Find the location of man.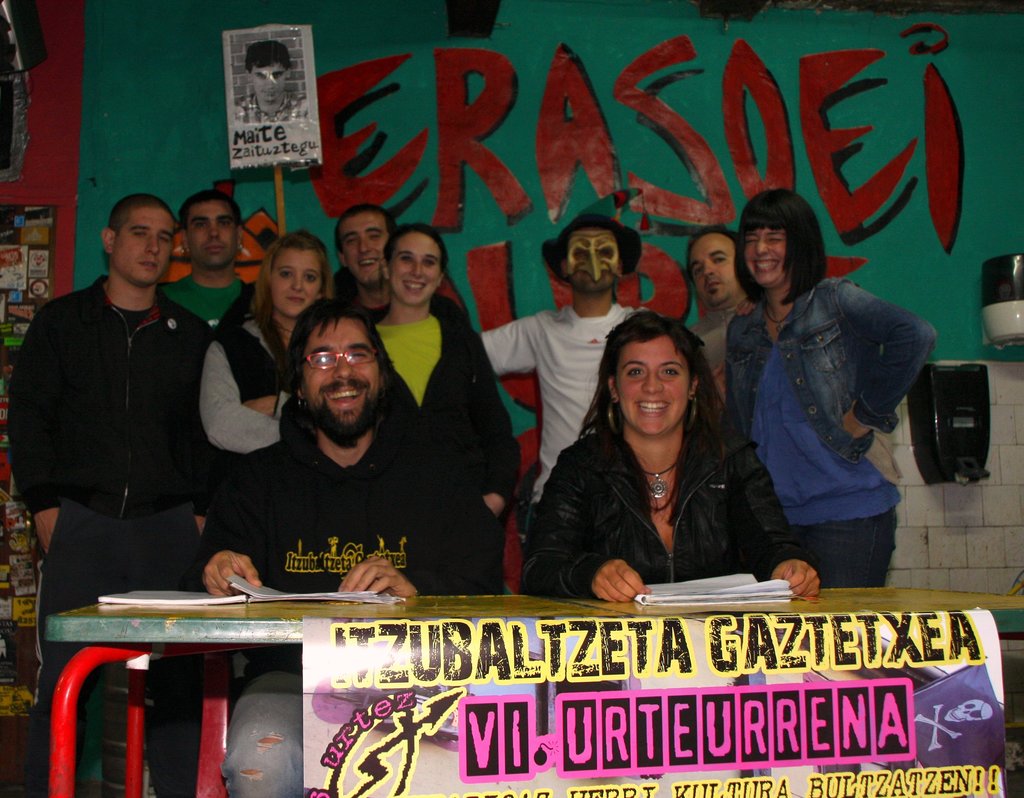
Location: locate(159, 186, 257, 326).
